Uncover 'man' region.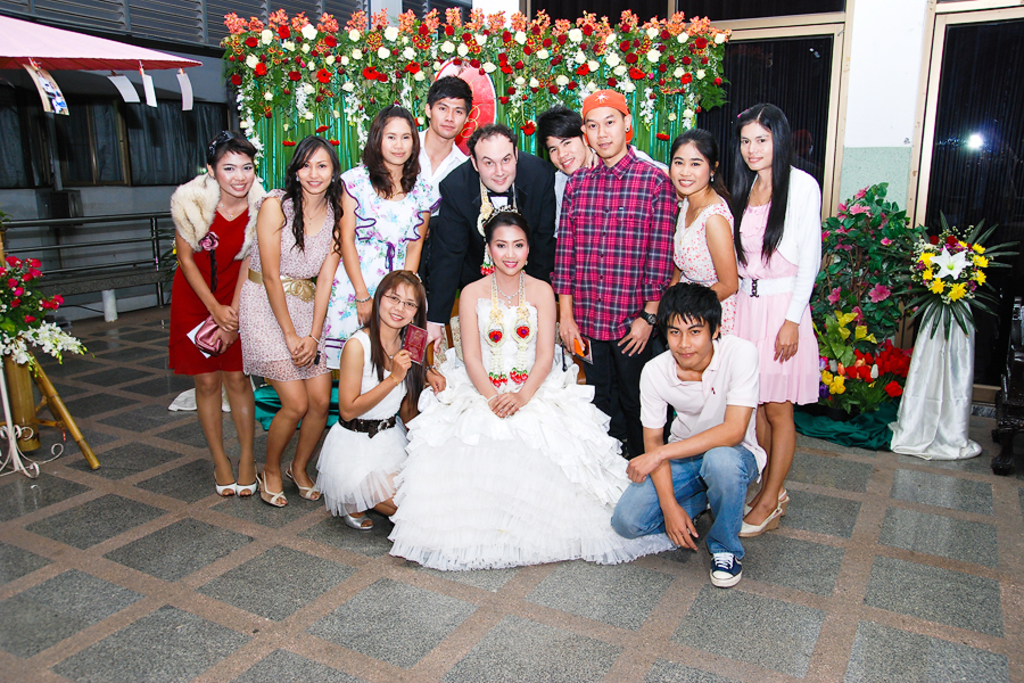
Uncovered: detection(413, 75, 469, 212).
